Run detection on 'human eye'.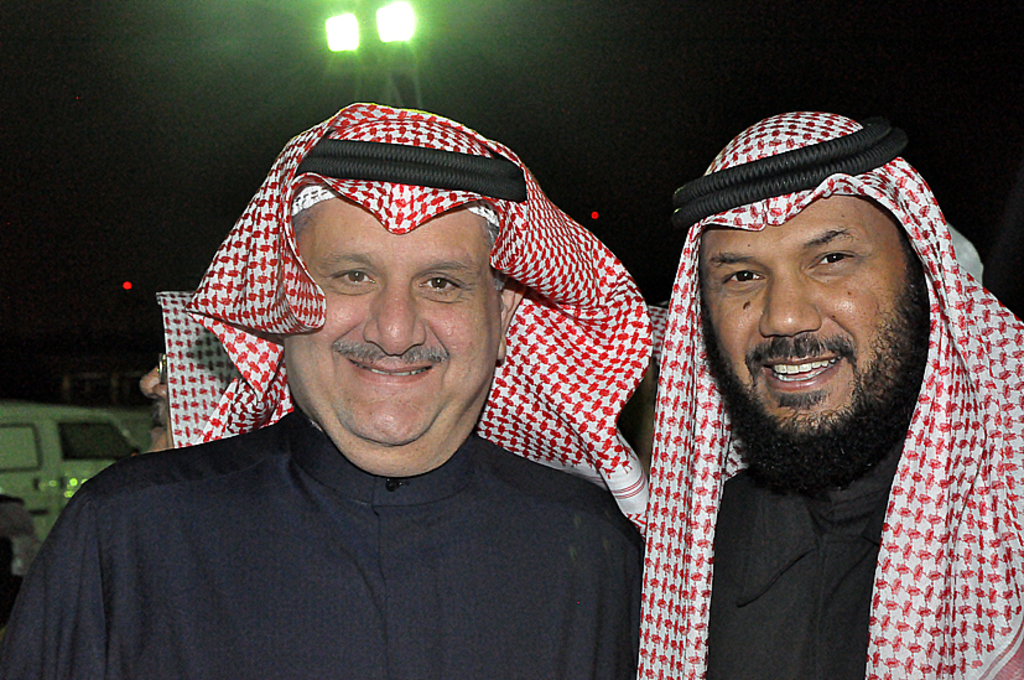
Result: bbox=(419, 269, 466, 301).
